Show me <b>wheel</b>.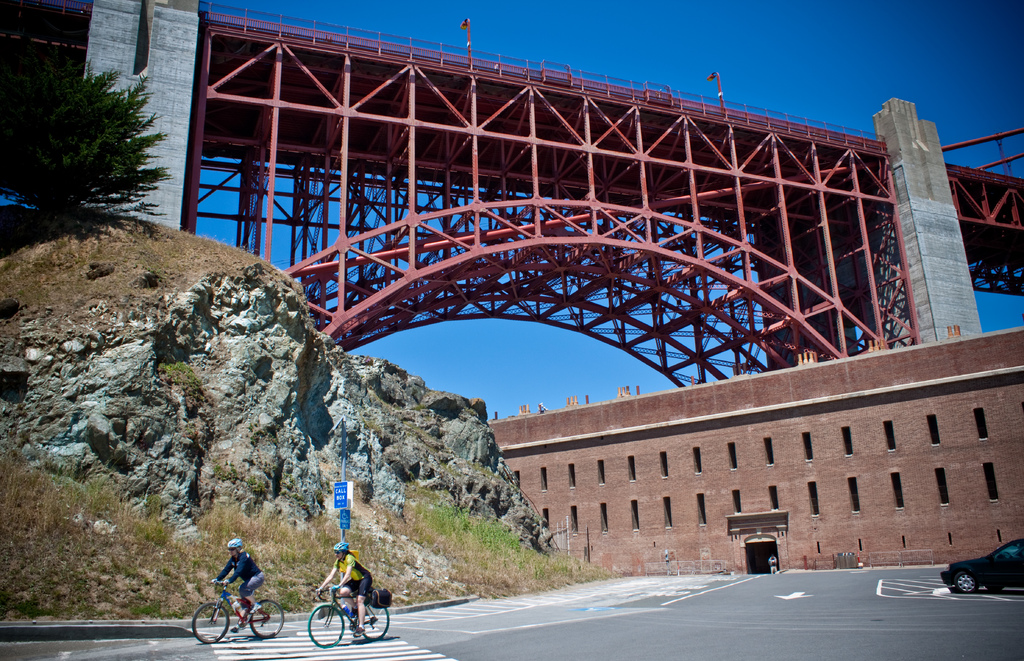
<b>wheel</b> is here: [1004, 555, 1014, 561].
